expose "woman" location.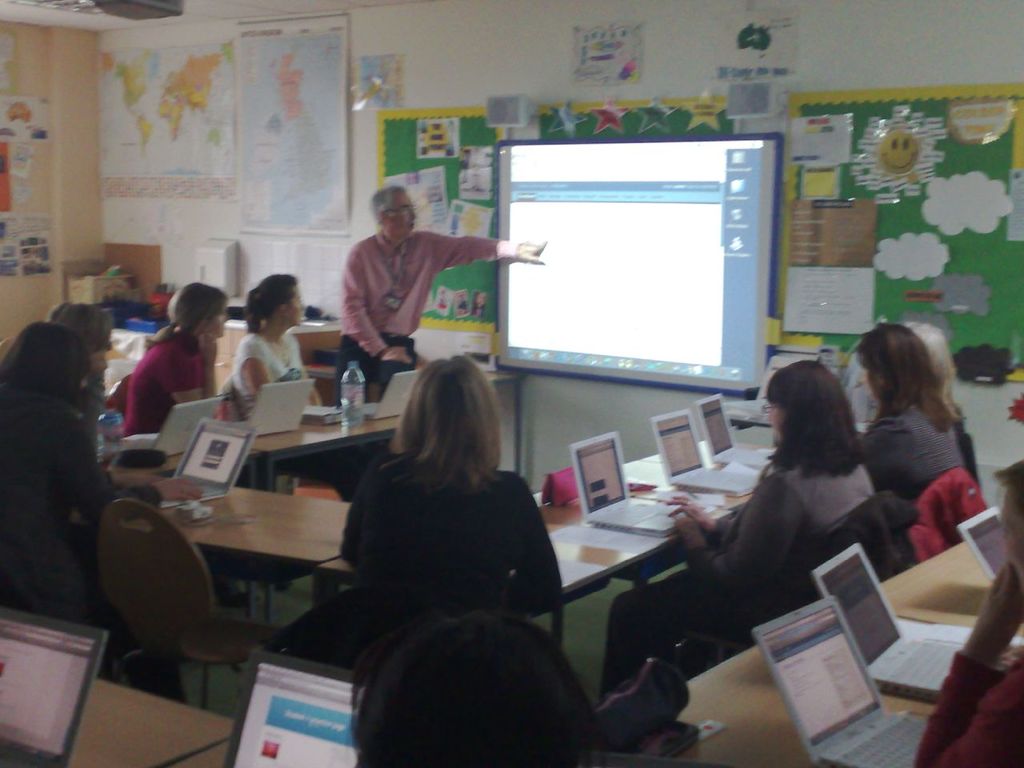
Exposed at detection(230, 274, 376, 504).
